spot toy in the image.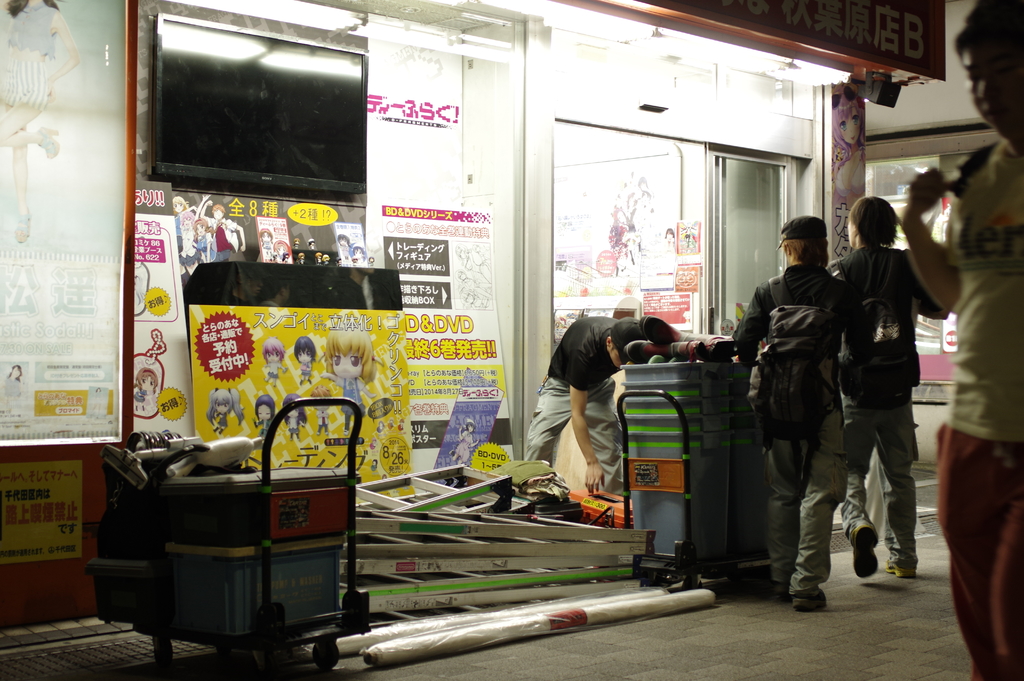
toy found at <box>169,199,207,272</box>.
